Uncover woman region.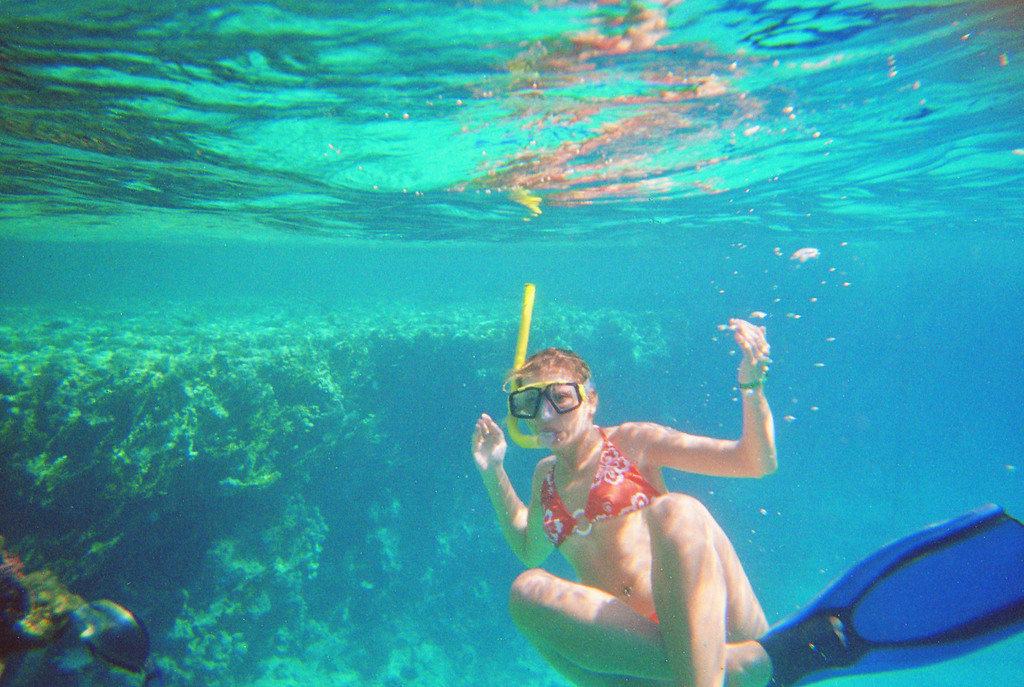
Uncovered: rect(486, 311, 807, 659).
